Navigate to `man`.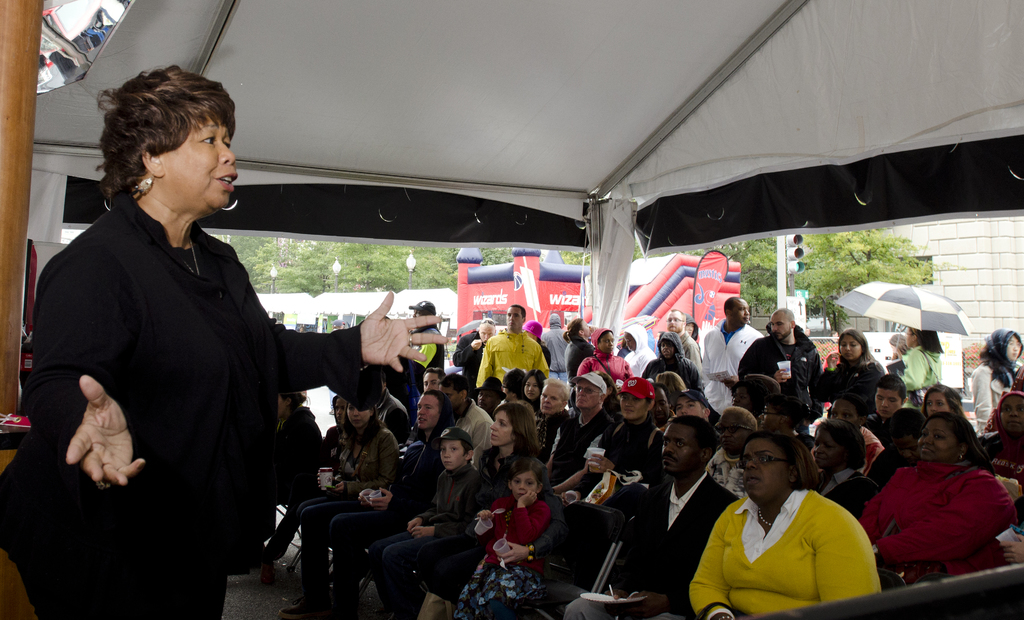
Navigation target: (700, 291, 769, 413).
